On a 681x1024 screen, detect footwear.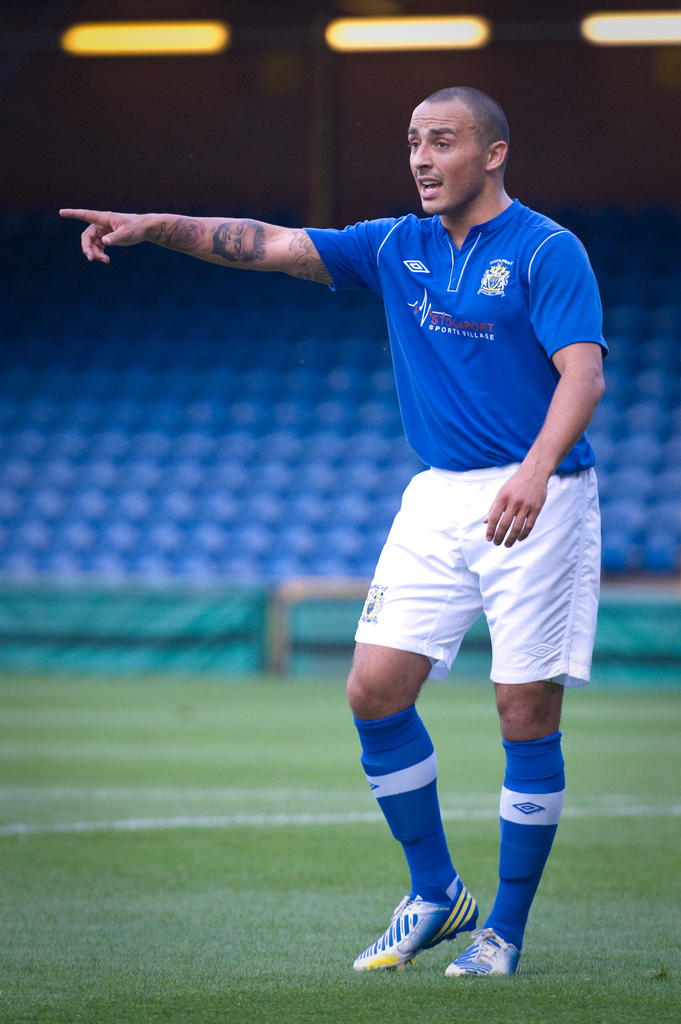
crop(369, 898, 488, 972).
